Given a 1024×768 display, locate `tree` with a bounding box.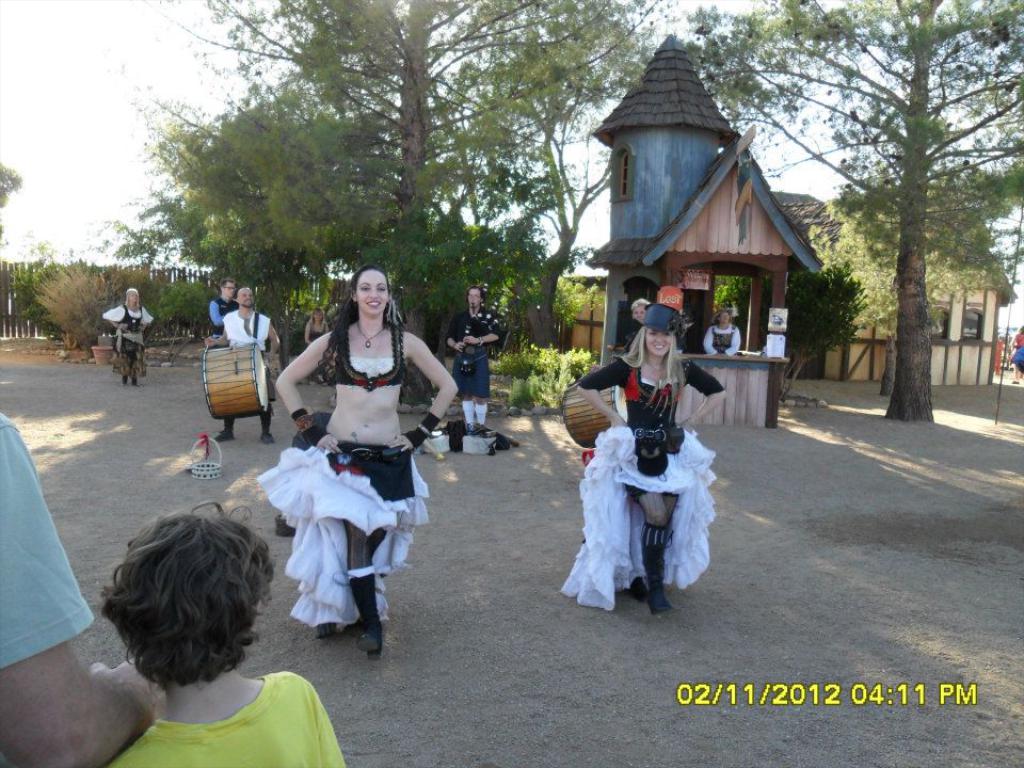
Located: x1=671 y1=0 x2=1023 y2=421.
